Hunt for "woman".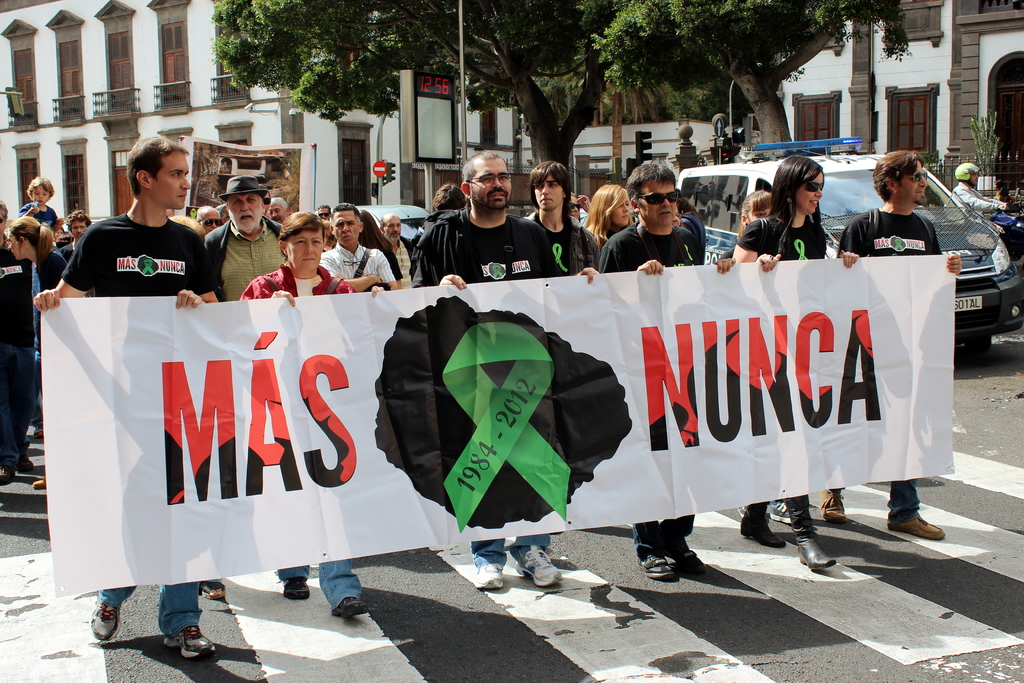
Hunted down at region(727, 156, 859, 572).
